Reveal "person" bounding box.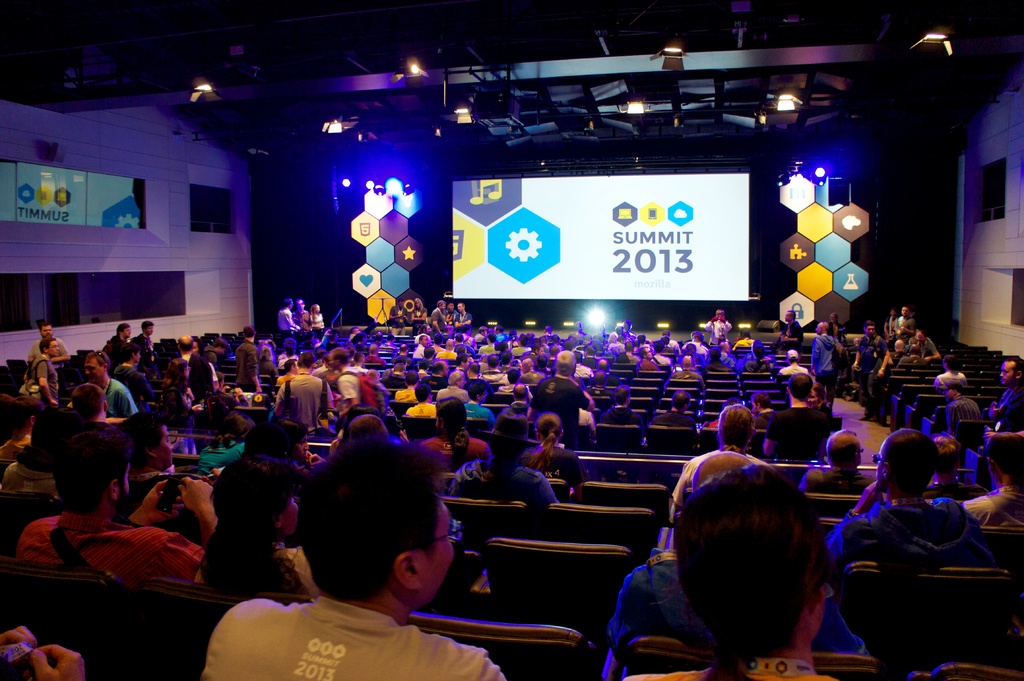
Revealed: [left=757, top=363, right=844, bottom=476].
